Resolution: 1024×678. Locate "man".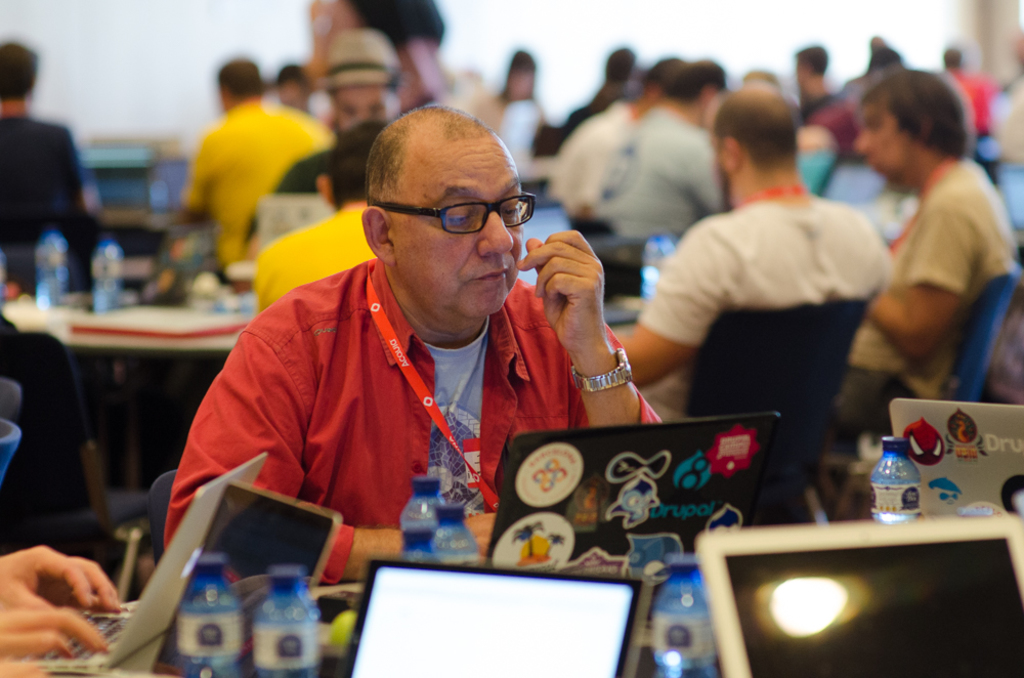
region(0, 39, 100, 293).
